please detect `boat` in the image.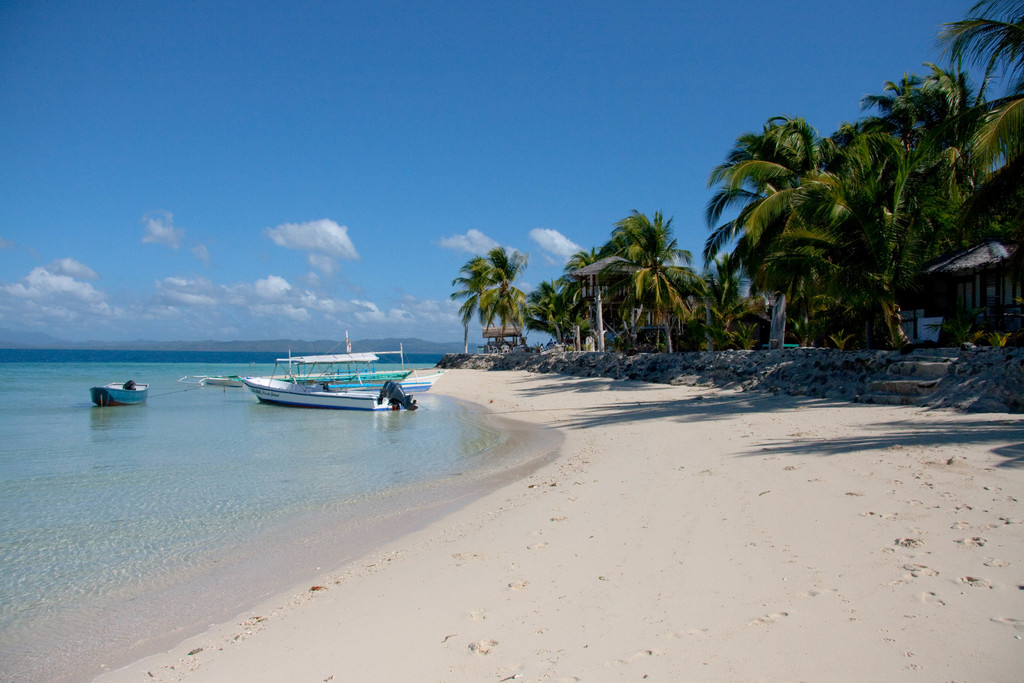
236, 333, 416, 421.
